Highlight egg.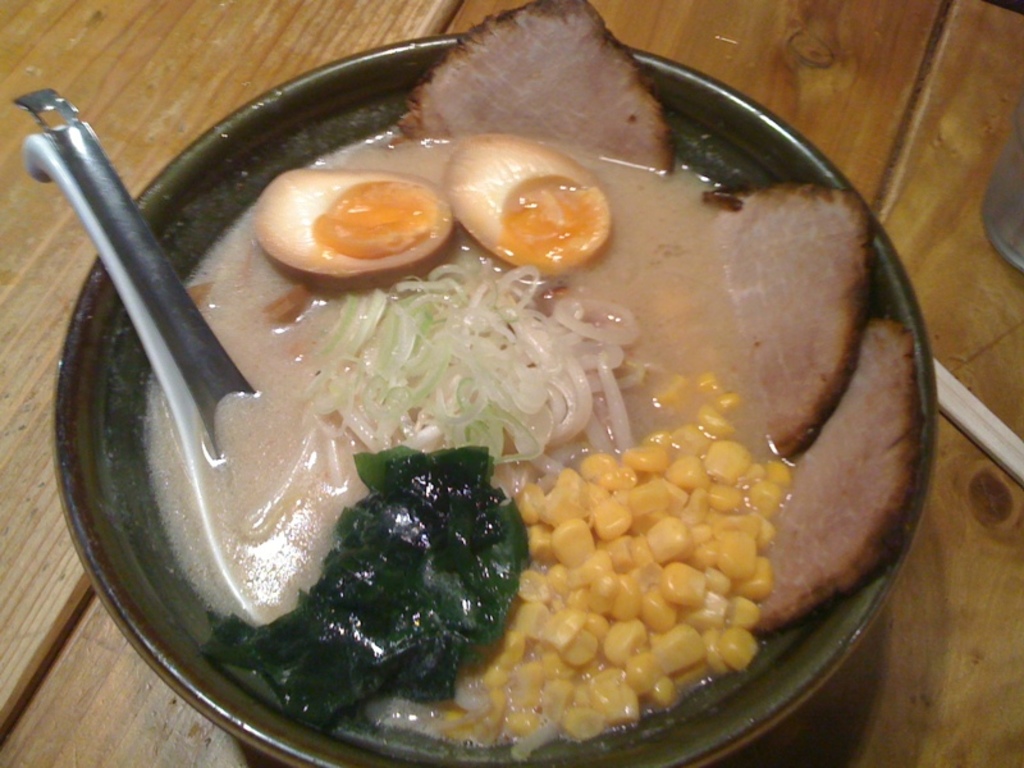
Highlighted region: box=[443, 133, 614, 280].
